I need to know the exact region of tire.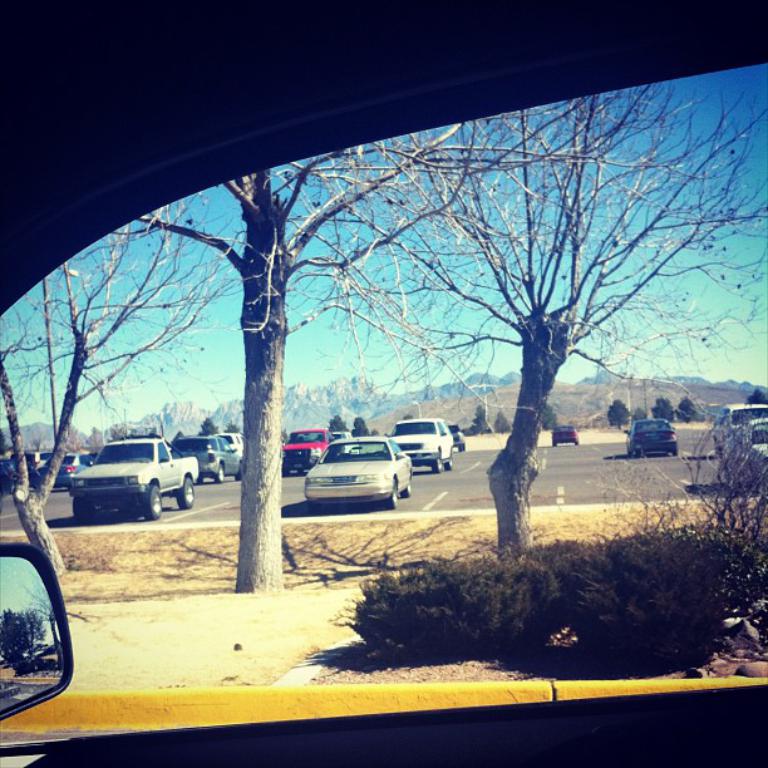
Region: Rect(179, 474, 198, 512).
